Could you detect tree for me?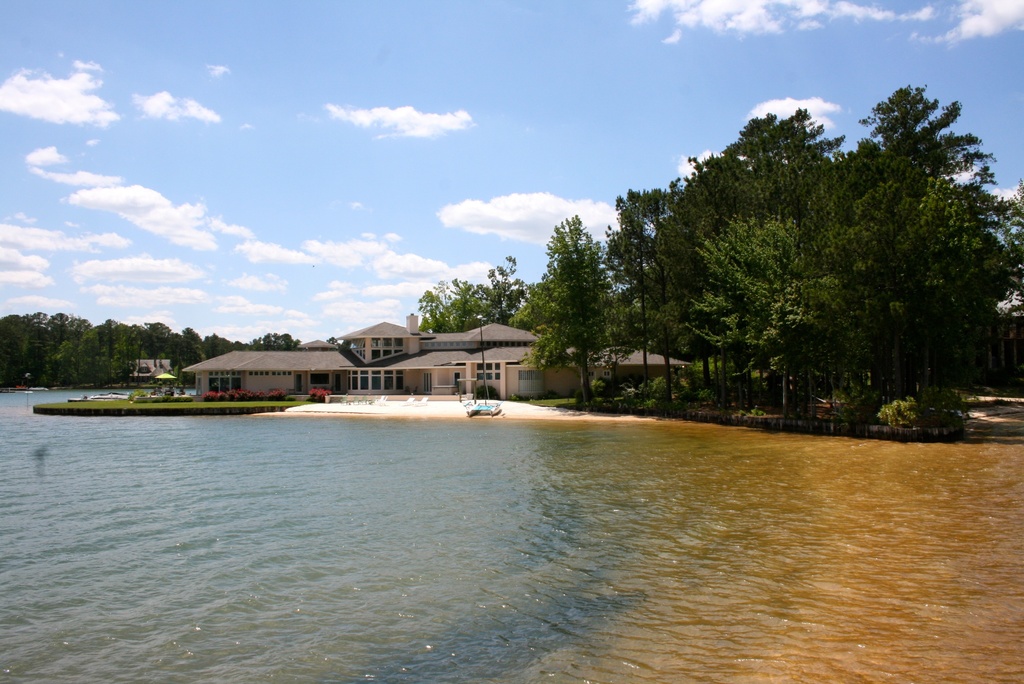
Detection result: pyautogui.locateOnScreen(640, 179, 687, 405).
